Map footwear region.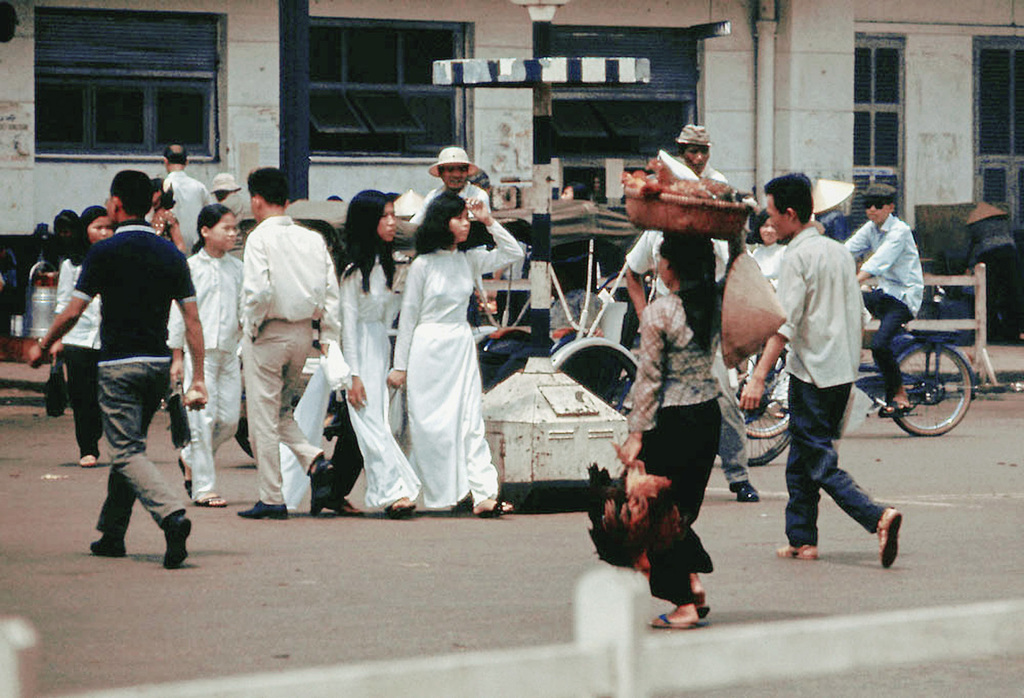
Mapped to left=238, top=496, right=287, bottom=522.
